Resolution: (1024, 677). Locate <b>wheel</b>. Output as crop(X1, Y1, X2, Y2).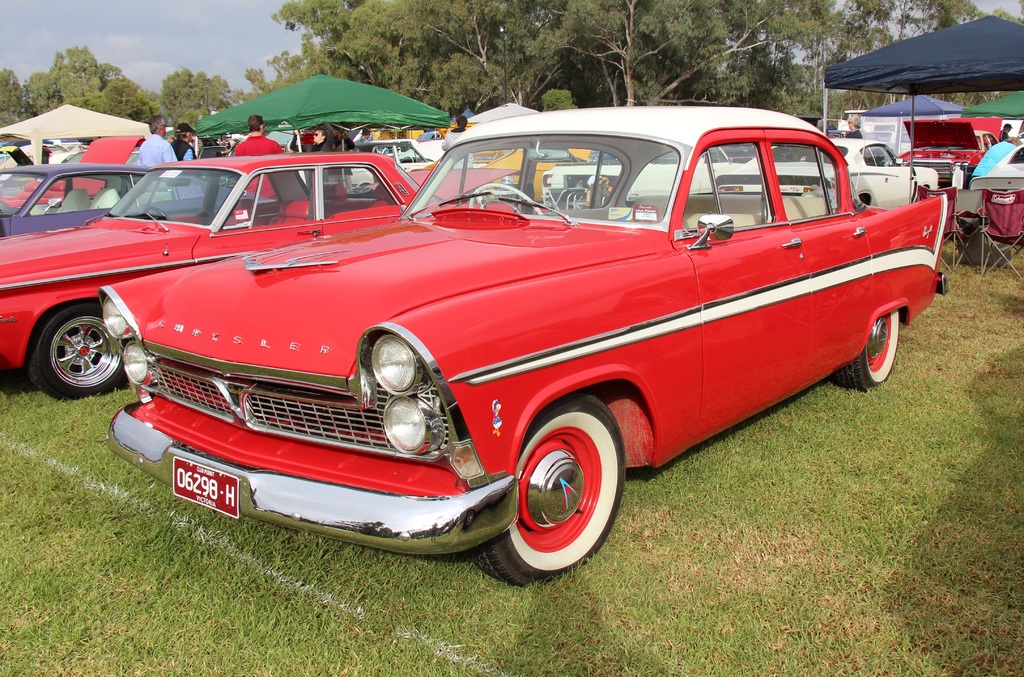
crop(0, 198, 12, 212).
